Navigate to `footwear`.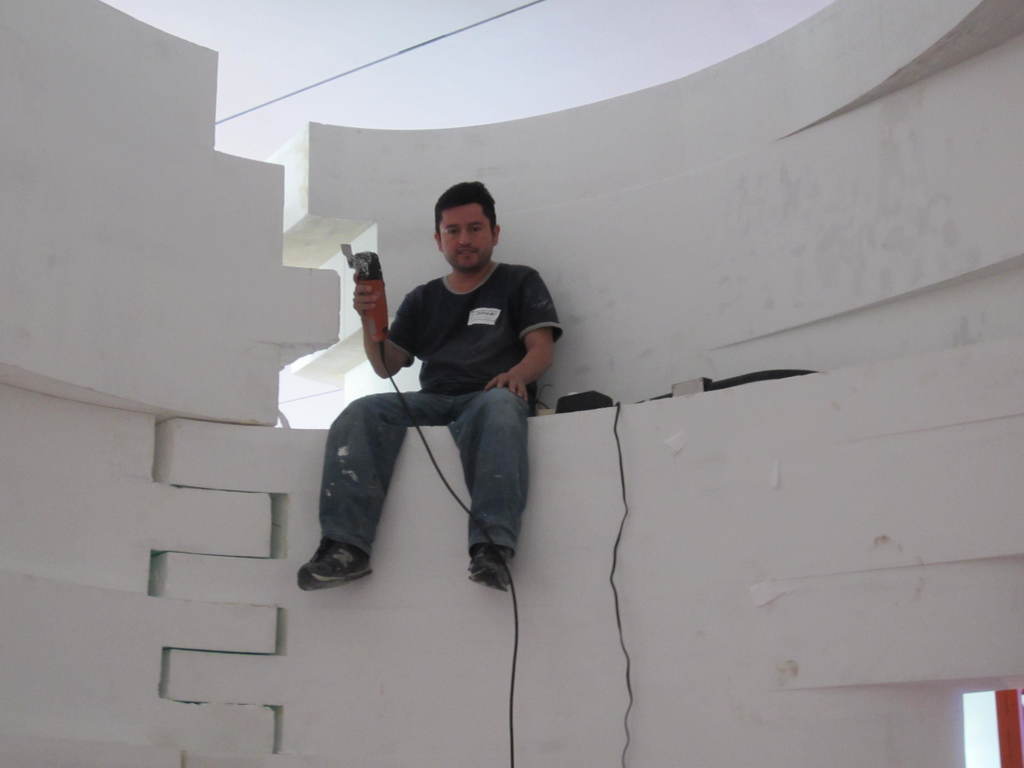
Navigation target: [467, 543, 516, 594].
